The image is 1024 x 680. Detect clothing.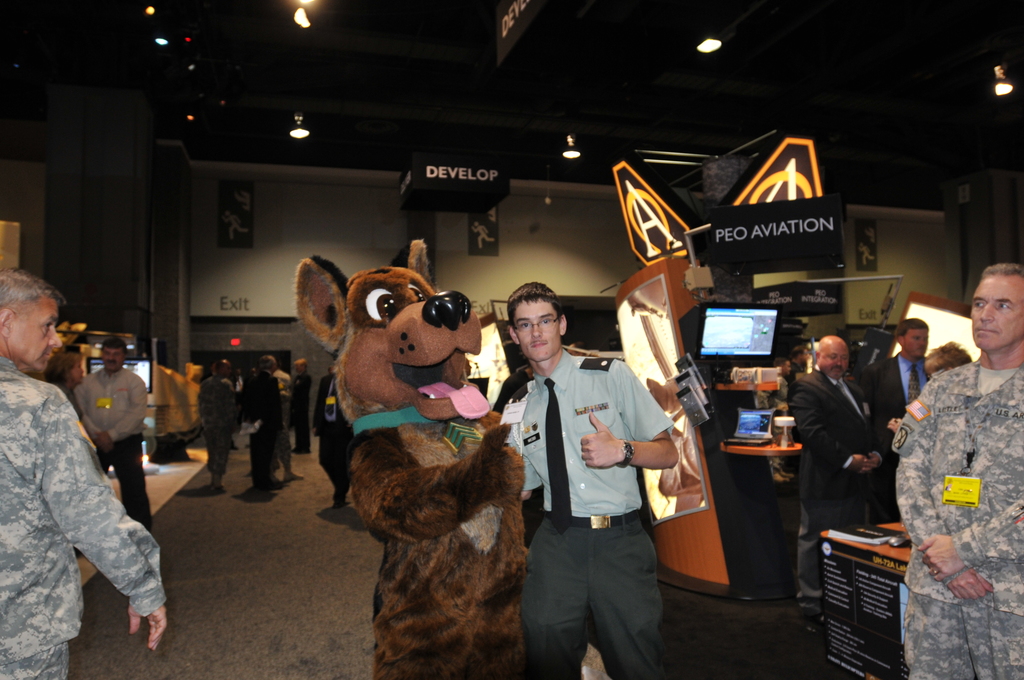
Detection: crop(0, 359, 168, 679).
